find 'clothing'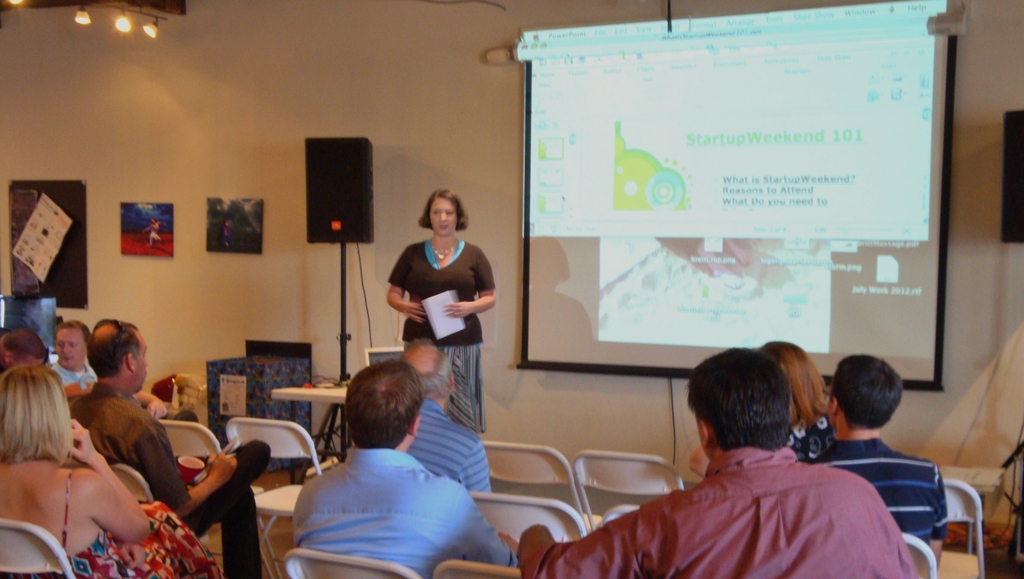
bbox=[517, 445, 921, 578]
